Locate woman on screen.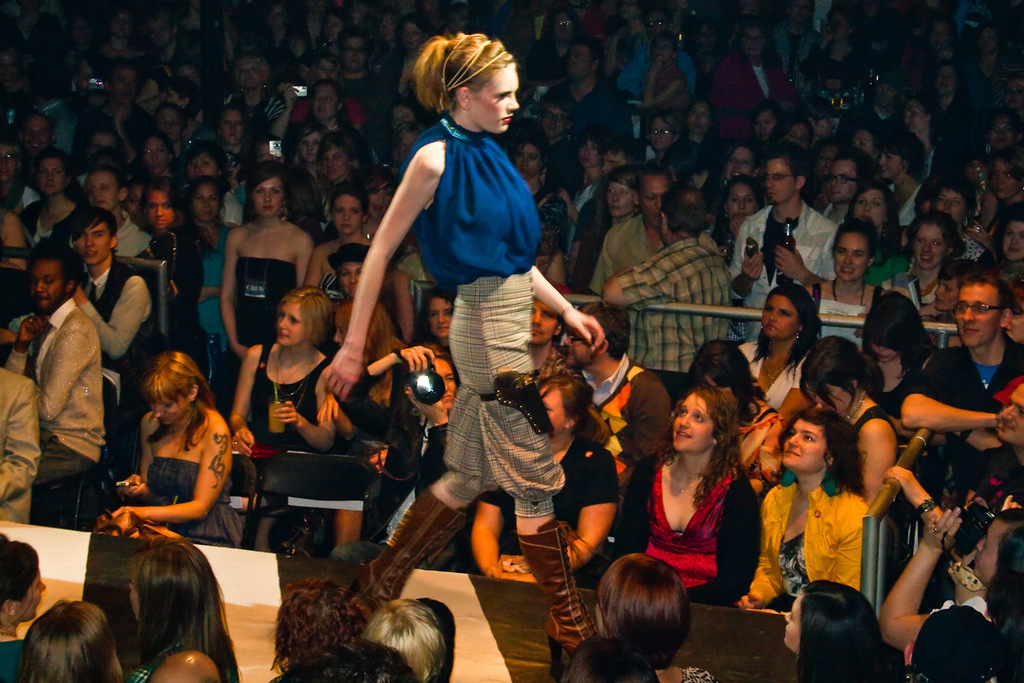
On screen at (551, 38, 624, 127).
